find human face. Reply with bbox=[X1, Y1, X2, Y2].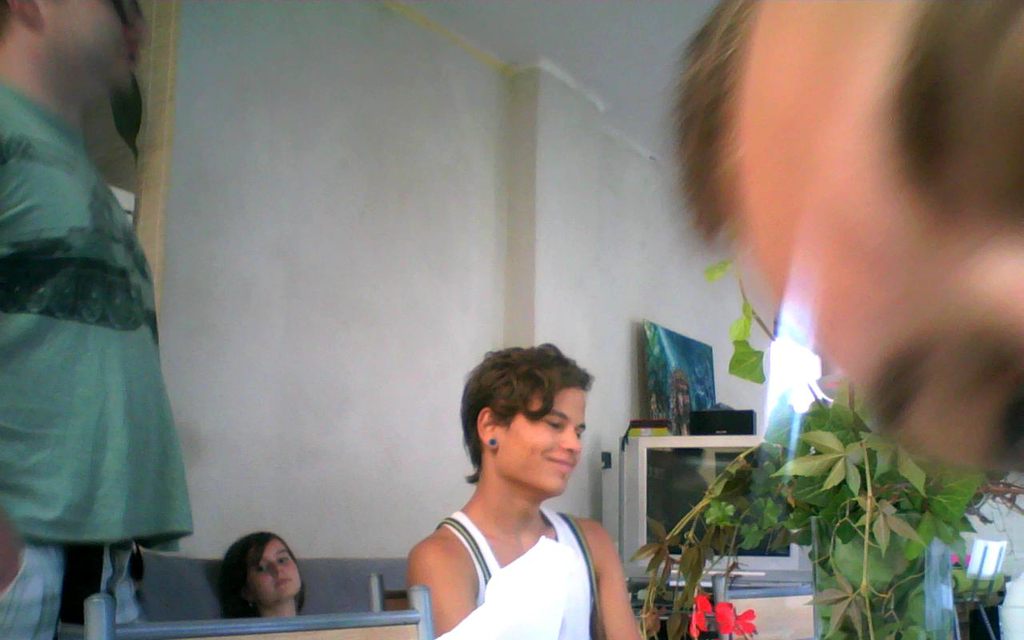
bbox=[730, 0, 1023, 479].
